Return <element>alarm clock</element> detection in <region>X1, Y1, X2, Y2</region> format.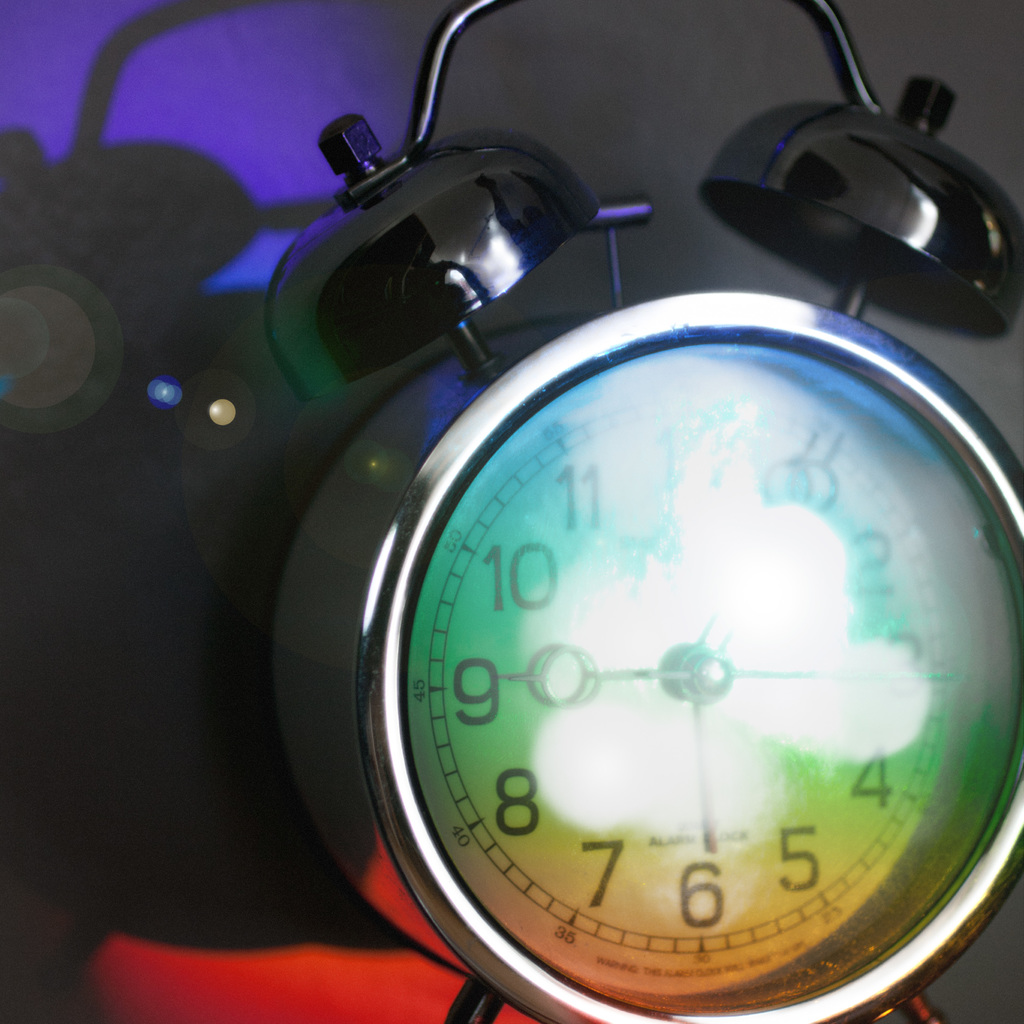
<region>268, 0, 1023, 1023</region>.
